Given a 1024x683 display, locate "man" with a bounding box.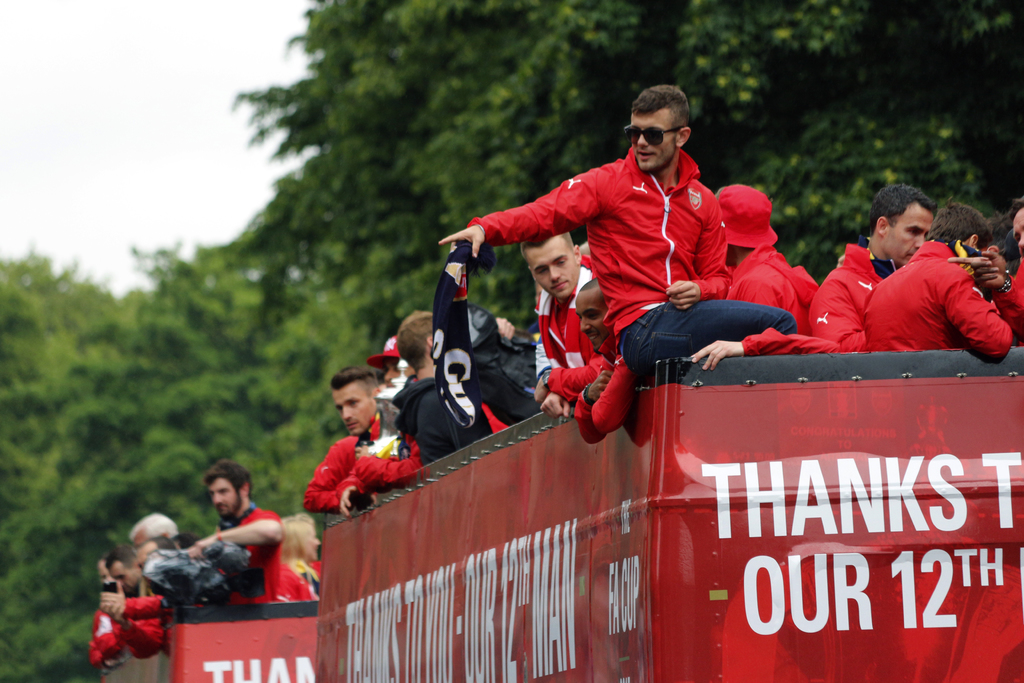
Located: <bbox>470, 99, 787, 431</bbox>.
